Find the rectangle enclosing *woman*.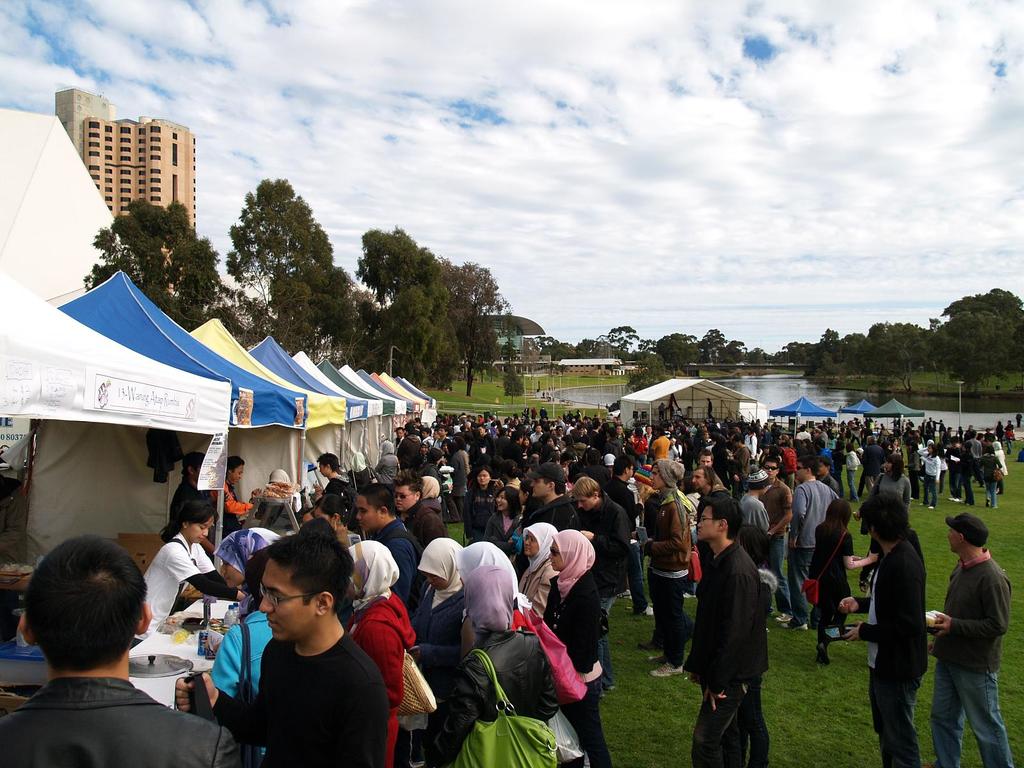
511 522 565 610.
